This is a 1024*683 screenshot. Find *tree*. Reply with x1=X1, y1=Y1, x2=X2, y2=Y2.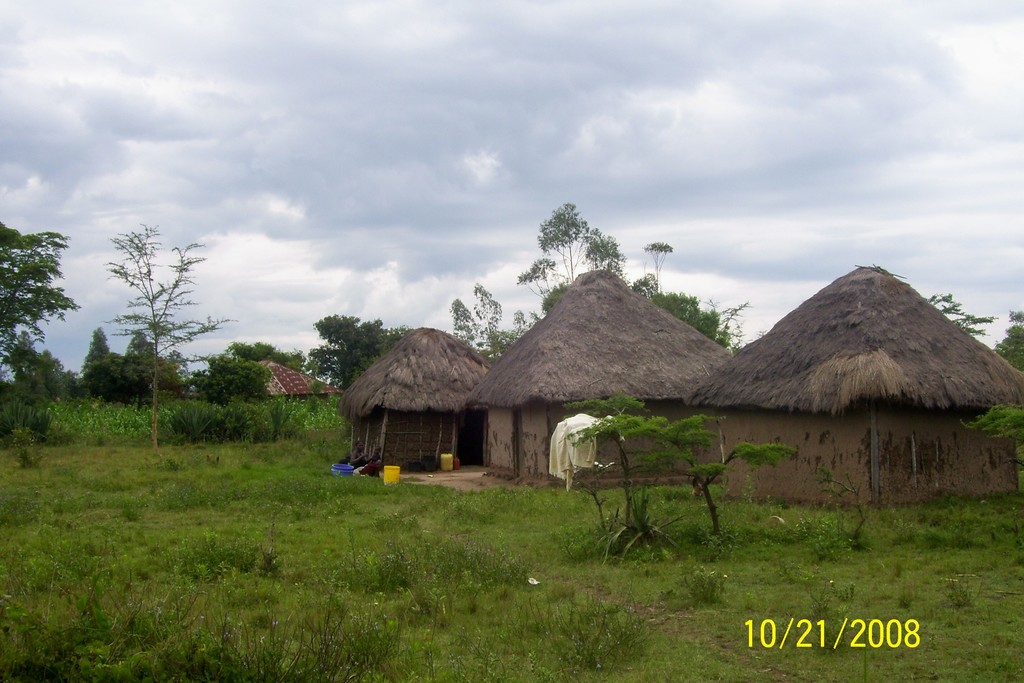
x1=915, y1=288, x2=995, y2=338.
